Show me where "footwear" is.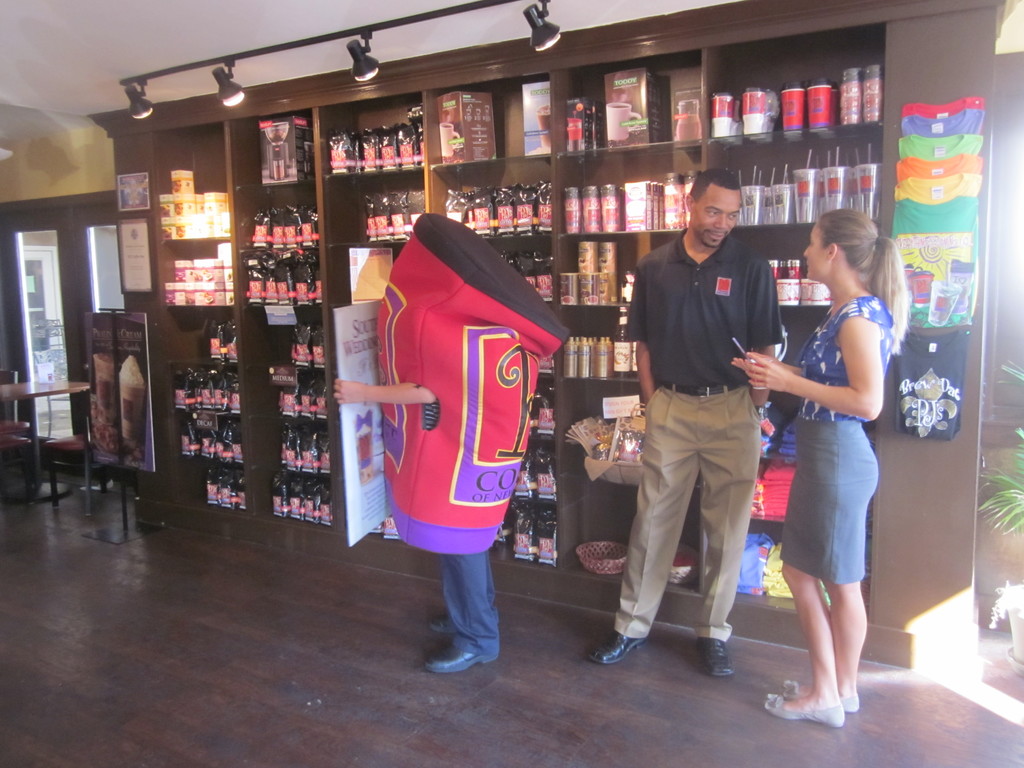
"footwear" is at (x1=584, y1=626, x2=653, y2=669).
